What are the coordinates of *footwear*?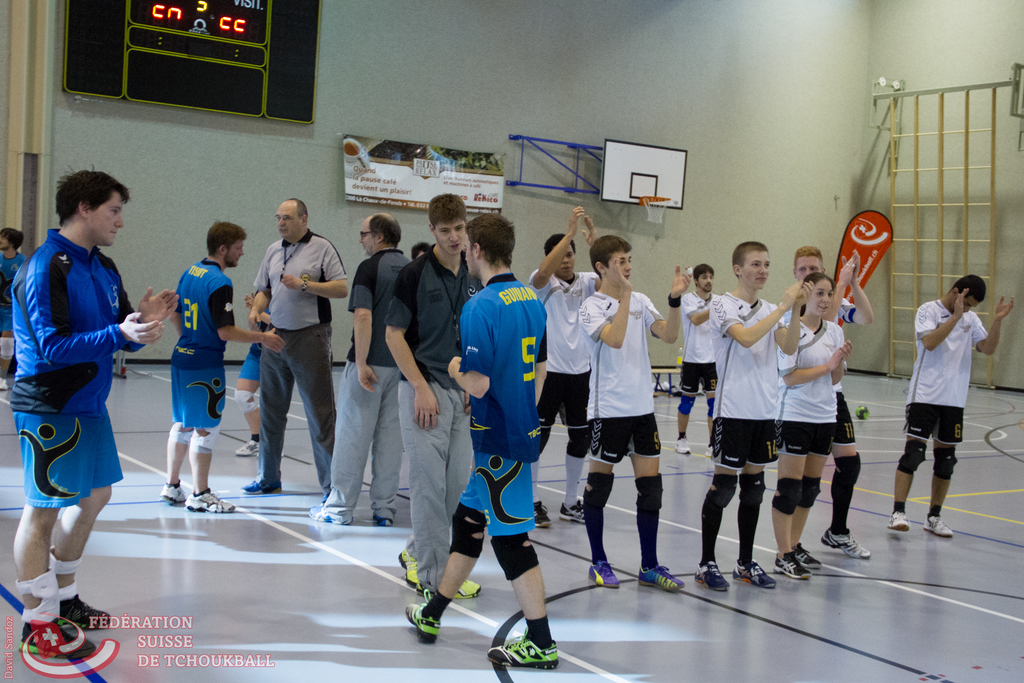
box(637, 568, 687, 595).
